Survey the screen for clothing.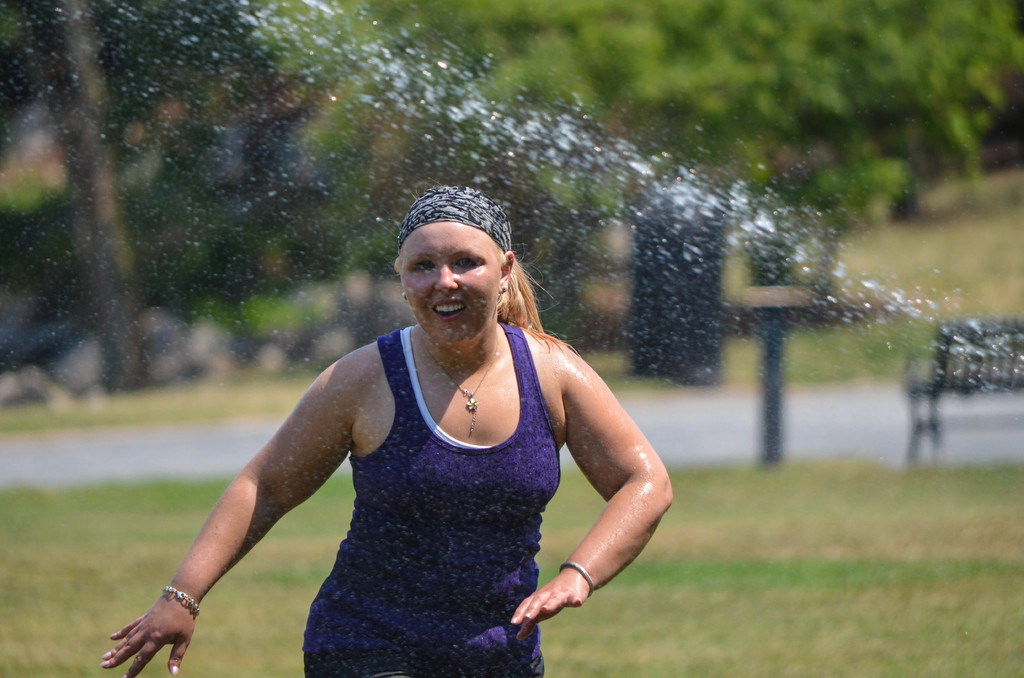
Survey found: BBox(302, 322, 562, 677).
